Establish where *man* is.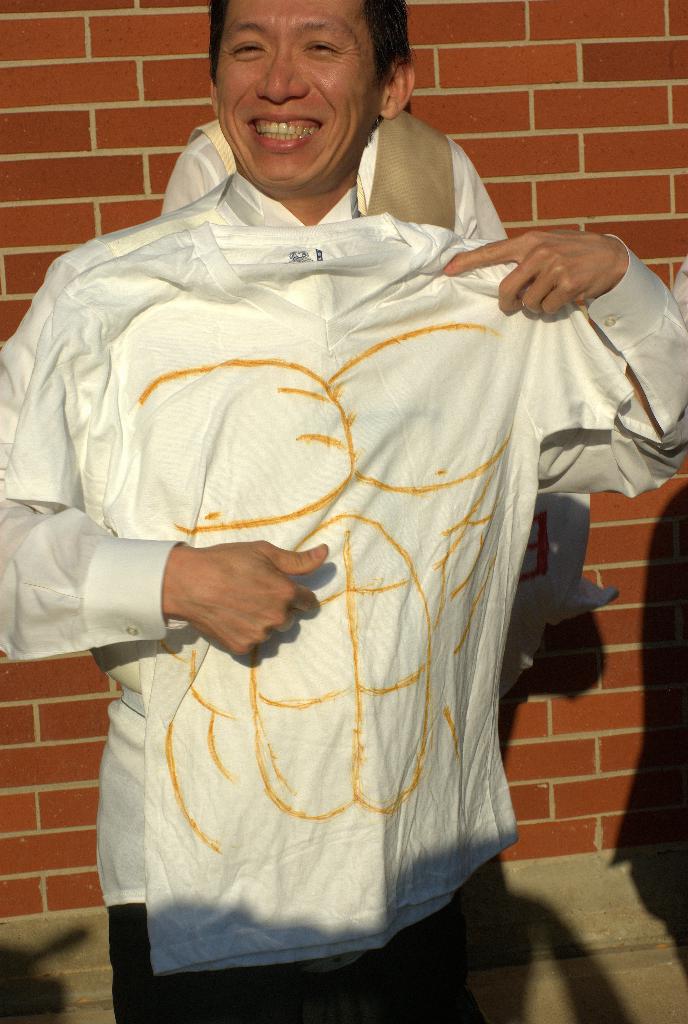
Established at 38:0:646:972.
